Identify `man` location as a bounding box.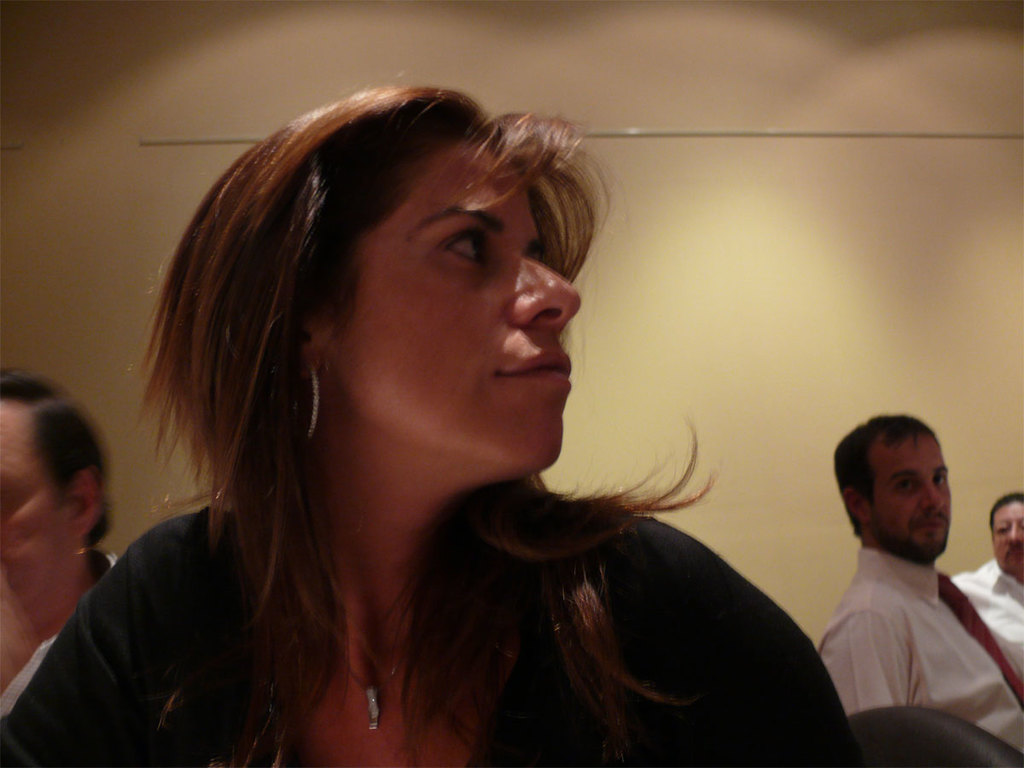
bbox(797, 403, 1020, 749).
